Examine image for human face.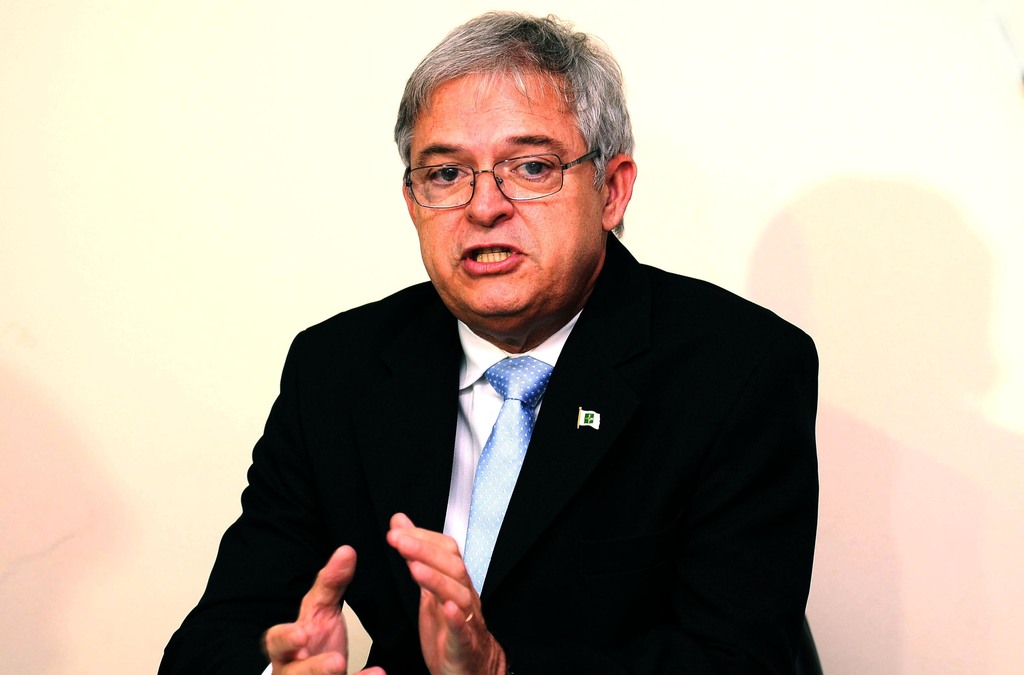
Examination result: select_region(406, 62, 602, 329).
